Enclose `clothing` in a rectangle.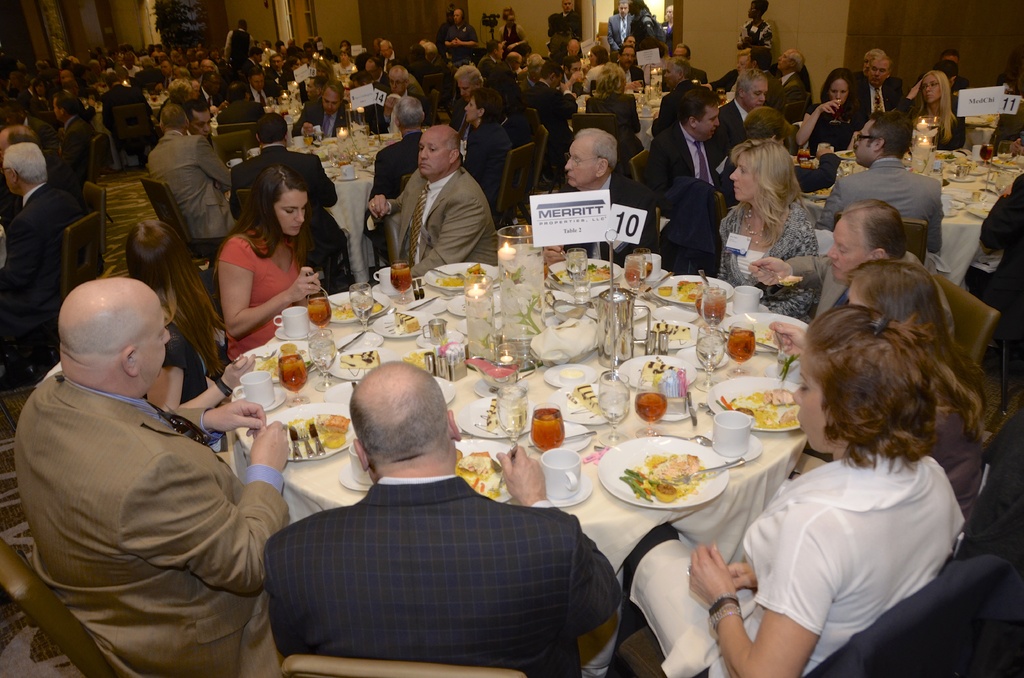
[560,74,584,96].
